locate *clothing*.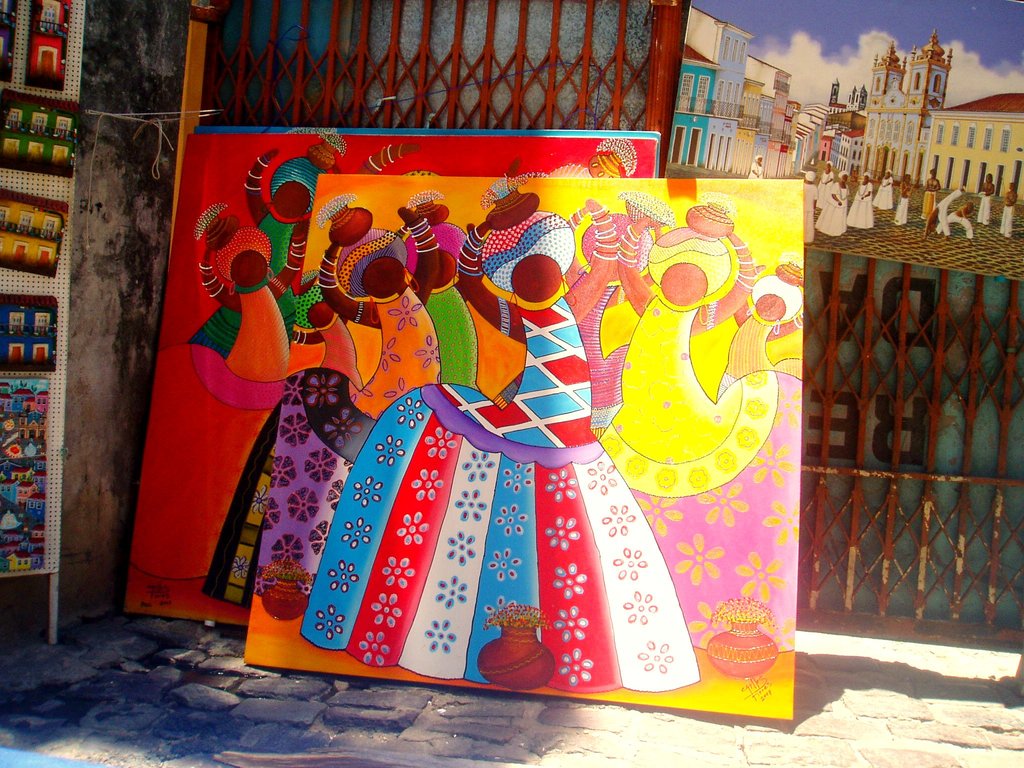
Bounding box: 177/205/812/694.
